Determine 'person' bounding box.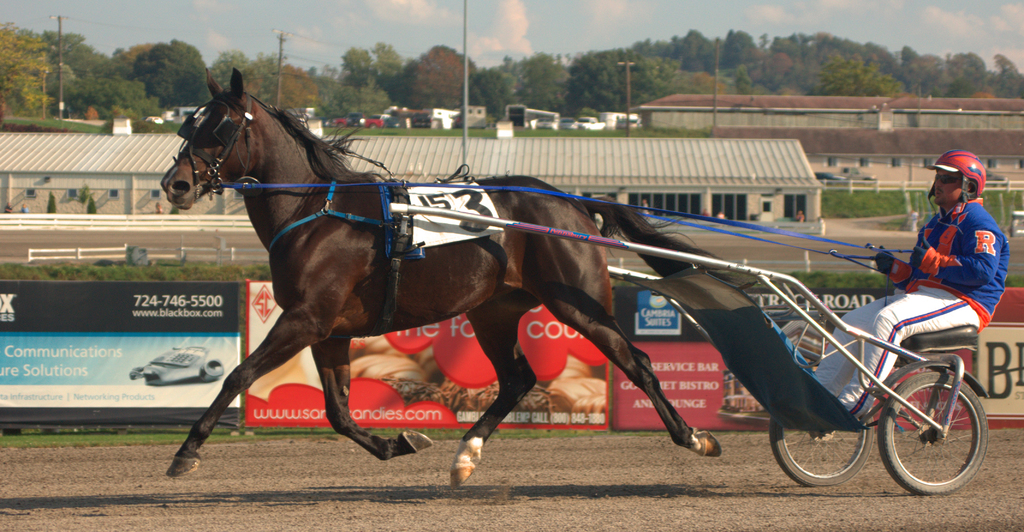
Determined: rect(812, 151, 1007, 424).
